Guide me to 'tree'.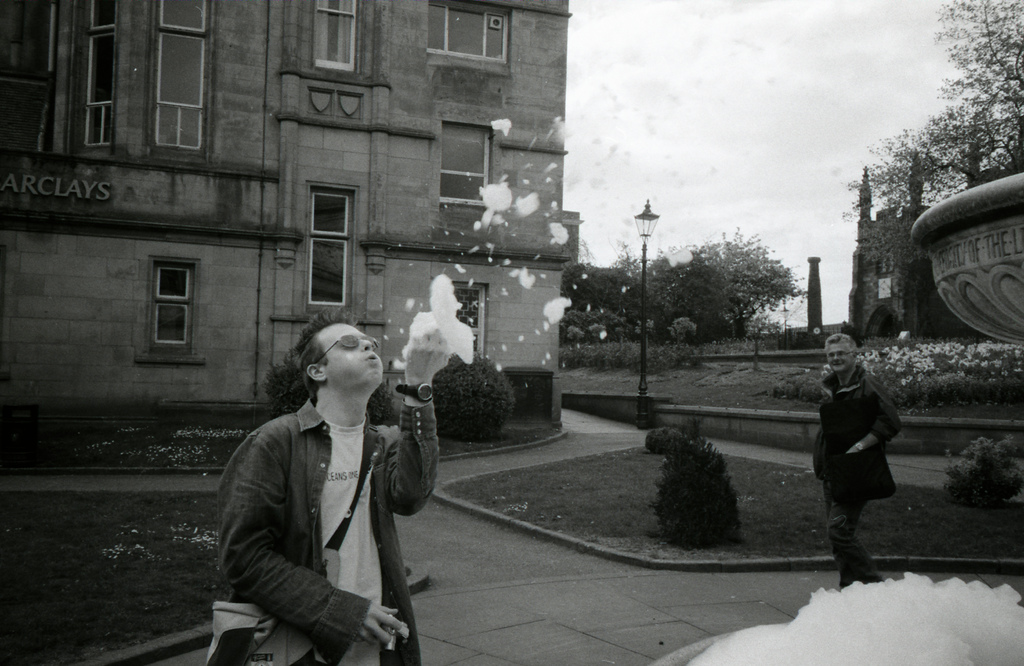
Guidance: {"x1": 842, "y1": 0, "x2": 1023, "y2": 279}.
